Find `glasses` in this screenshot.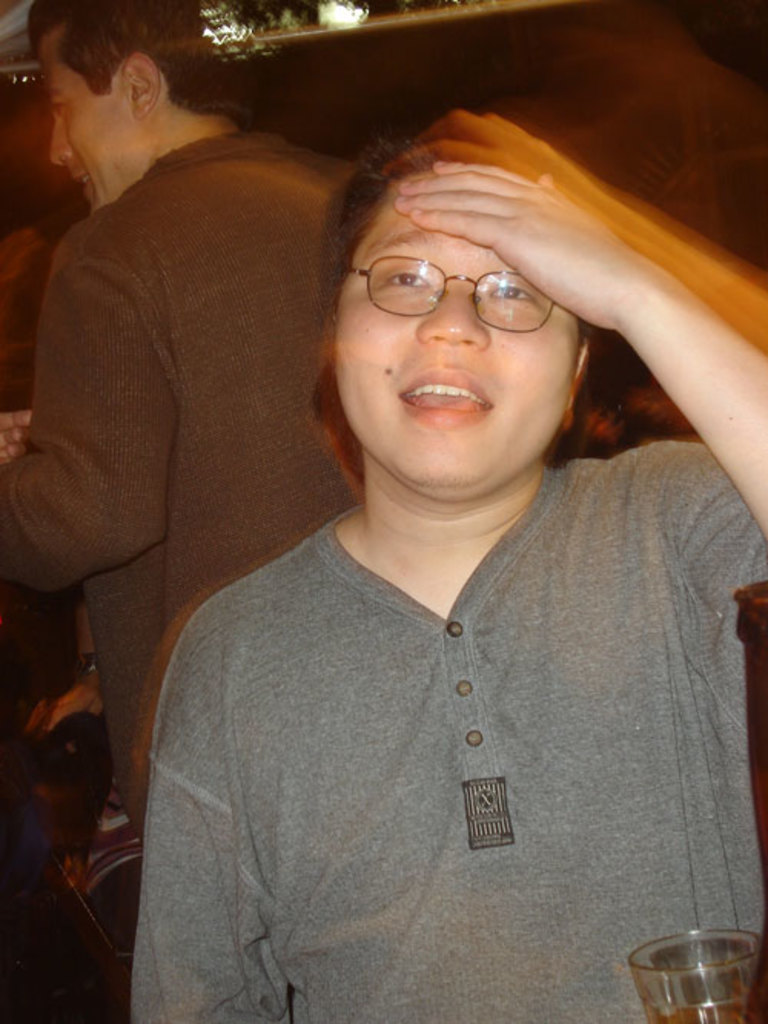
The bounding box for `glasses` is pyautogui.locateOnScreen(338, 261, 558, 330).
